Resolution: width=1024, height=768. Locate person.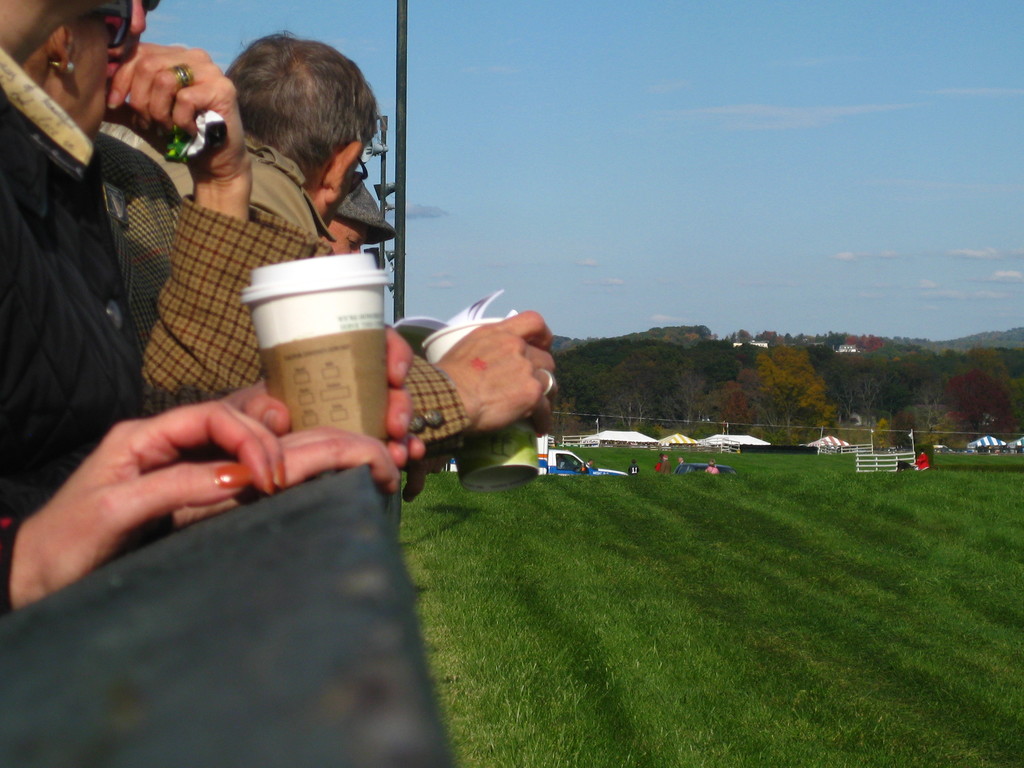
<bbox>701, 460, 723, 477</bbox>.
